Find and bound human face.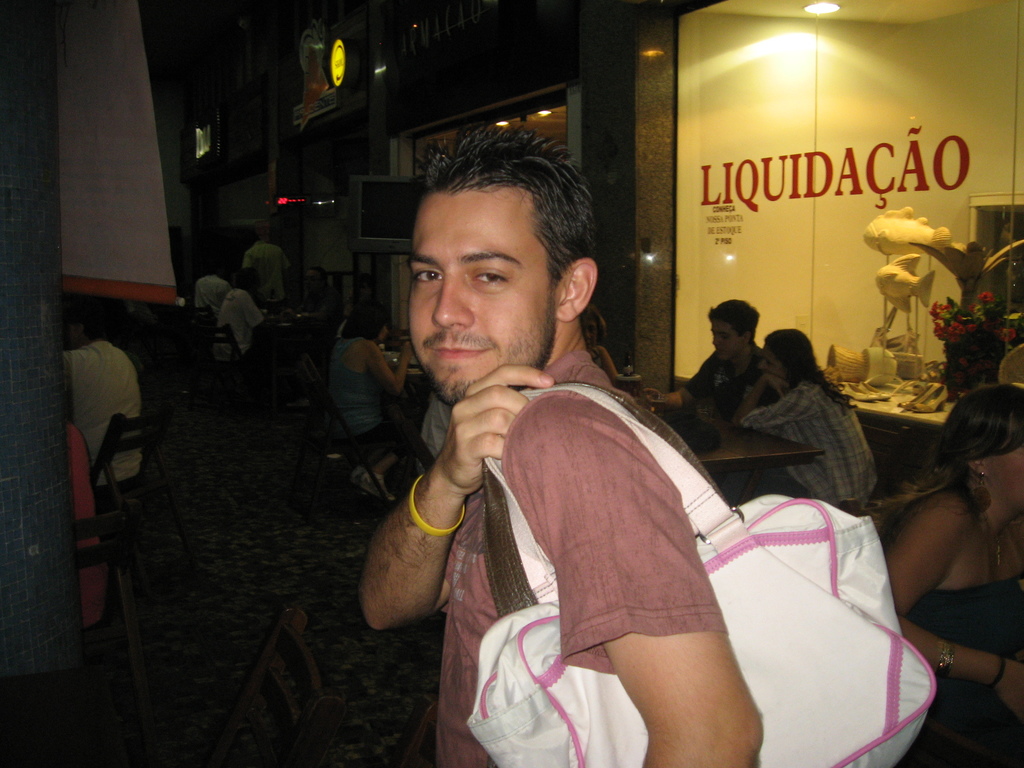
Bound: crop(975, 435, 1023, 500).
